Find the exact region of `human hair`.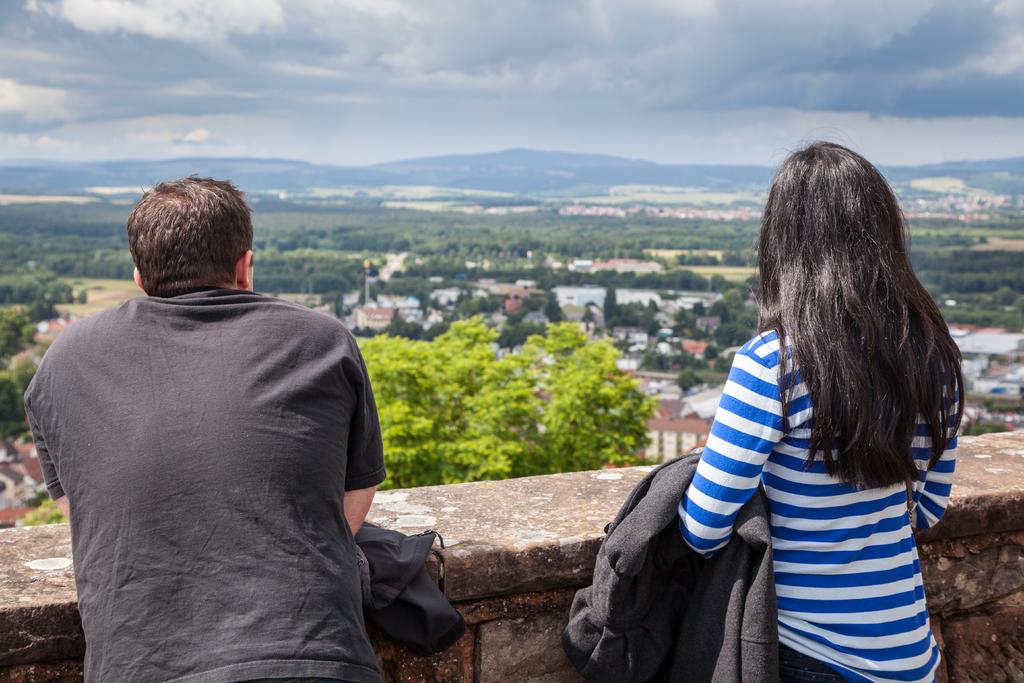
Exact region: {"left": 127, "top": 175, "right": 257, "bottom": 300}.
